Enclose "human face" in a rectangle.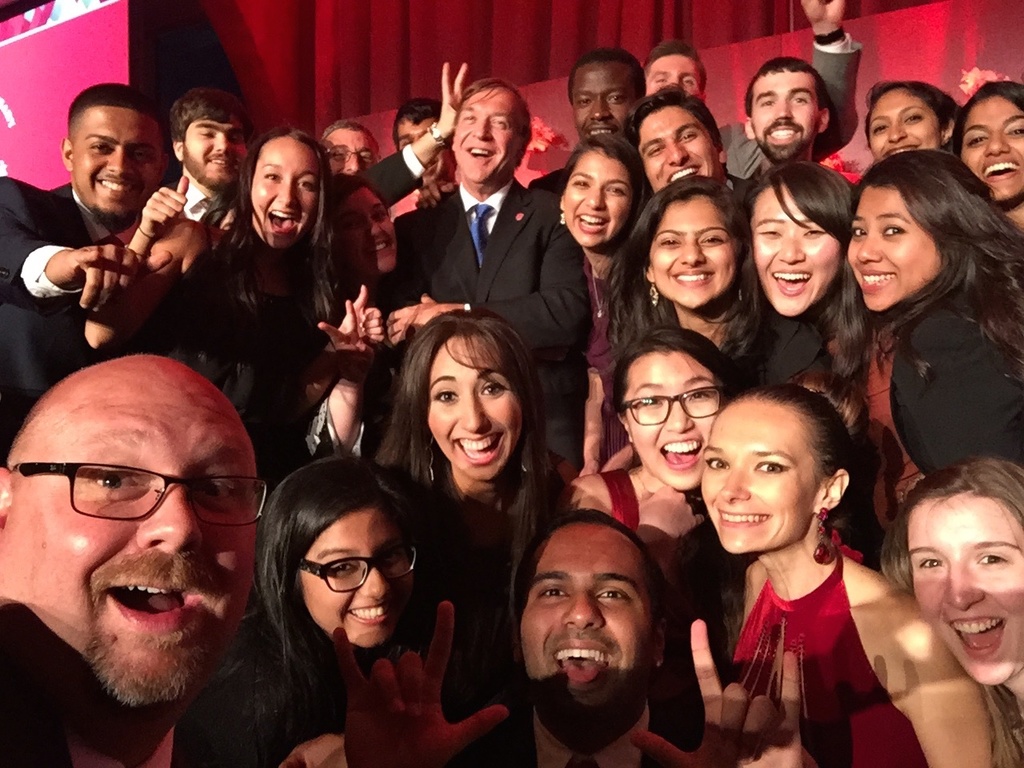
749,186,842,314.
